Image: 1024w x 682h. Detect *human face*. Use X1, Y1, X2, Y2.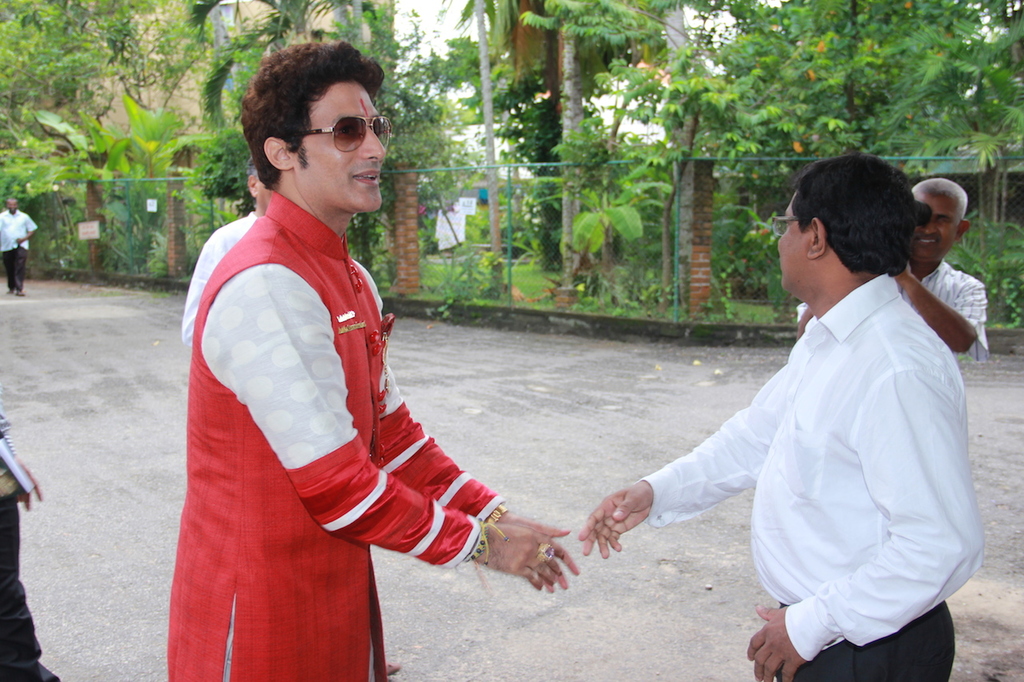
779, 190, 806, 291.
